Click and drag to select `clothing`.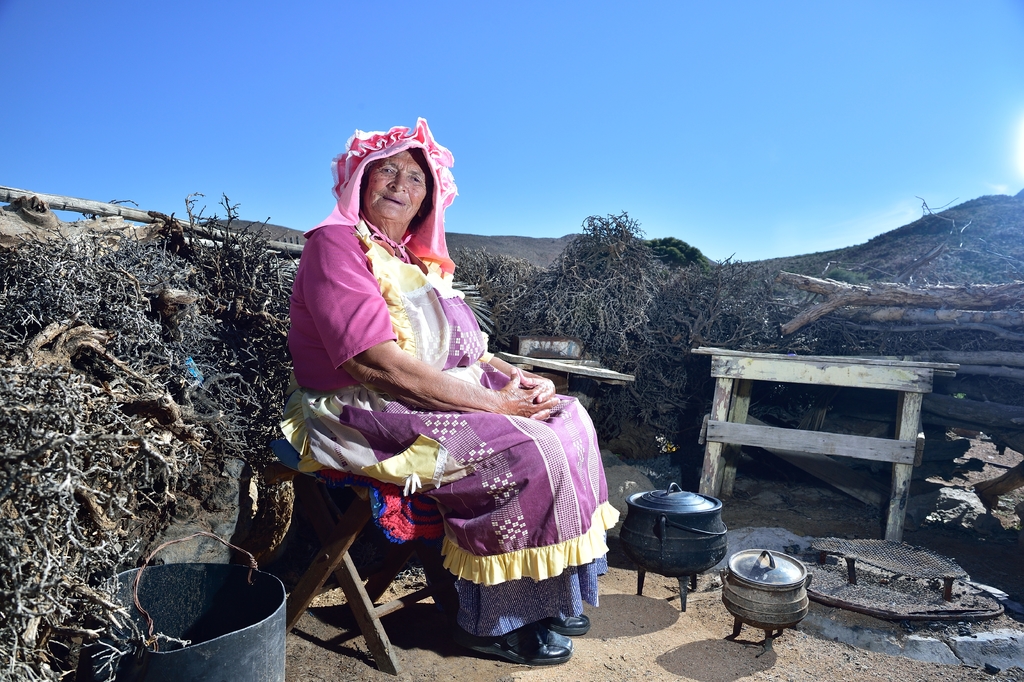
Selection: <bbox>272, 182, 574, 633</bbox>.
